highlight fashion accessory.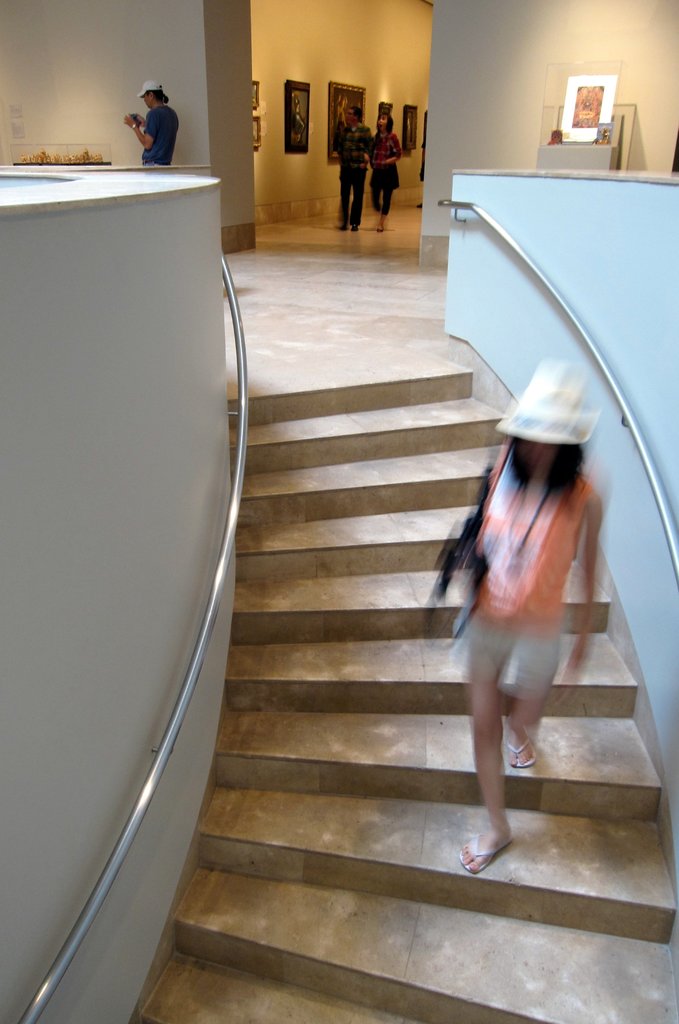
Highlighted region: rect(332, 225, 348, 230).
